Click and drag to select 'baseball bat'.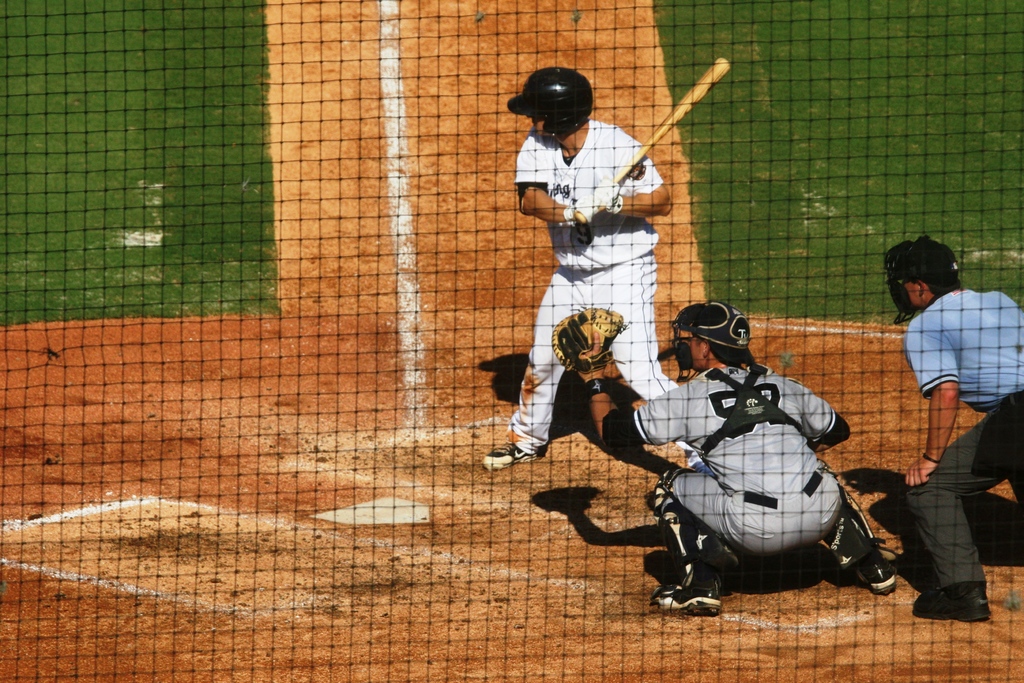
Selection: bbox=[570, 56, 729, 226].
